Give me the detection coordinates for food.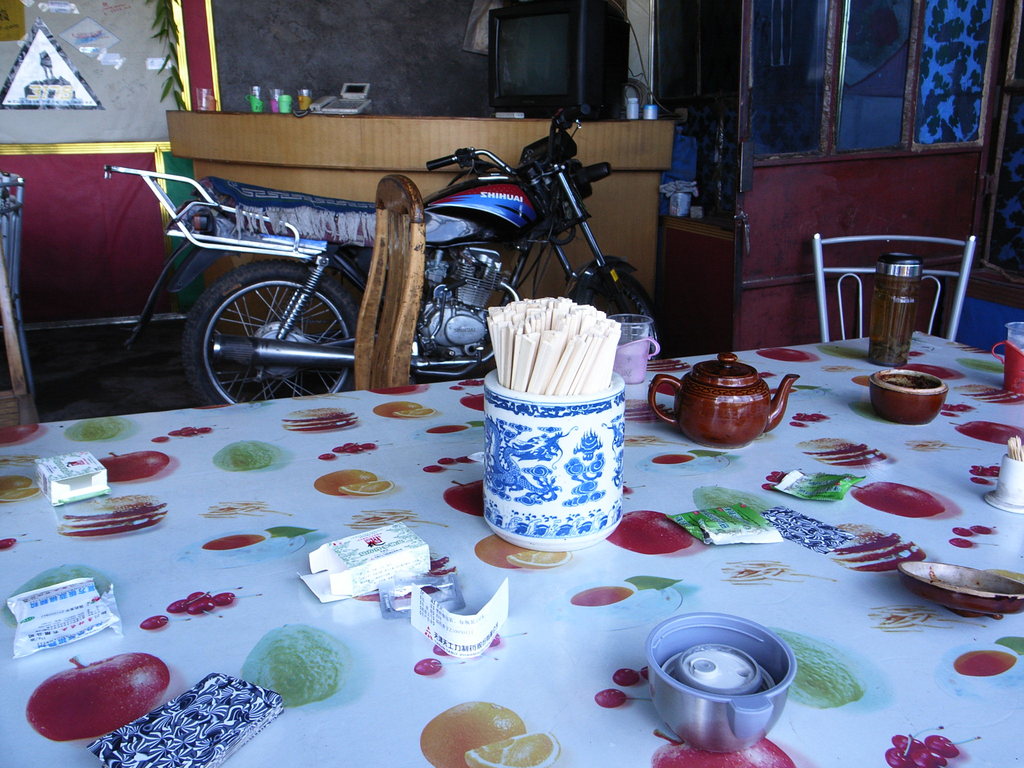
(left=102, top=451, right=168, bottom=478).
